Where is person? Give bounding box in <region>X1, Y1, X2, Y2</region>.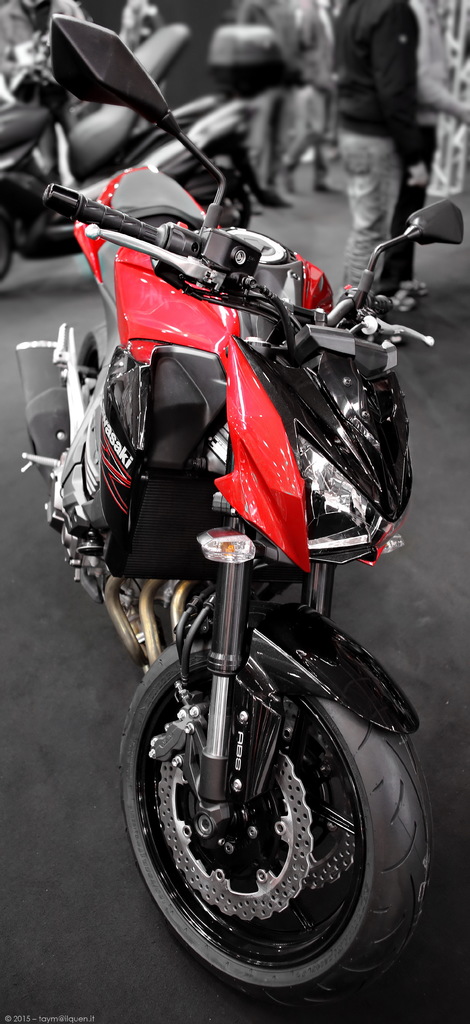
<region>323, 0, 431, 319</region>.
